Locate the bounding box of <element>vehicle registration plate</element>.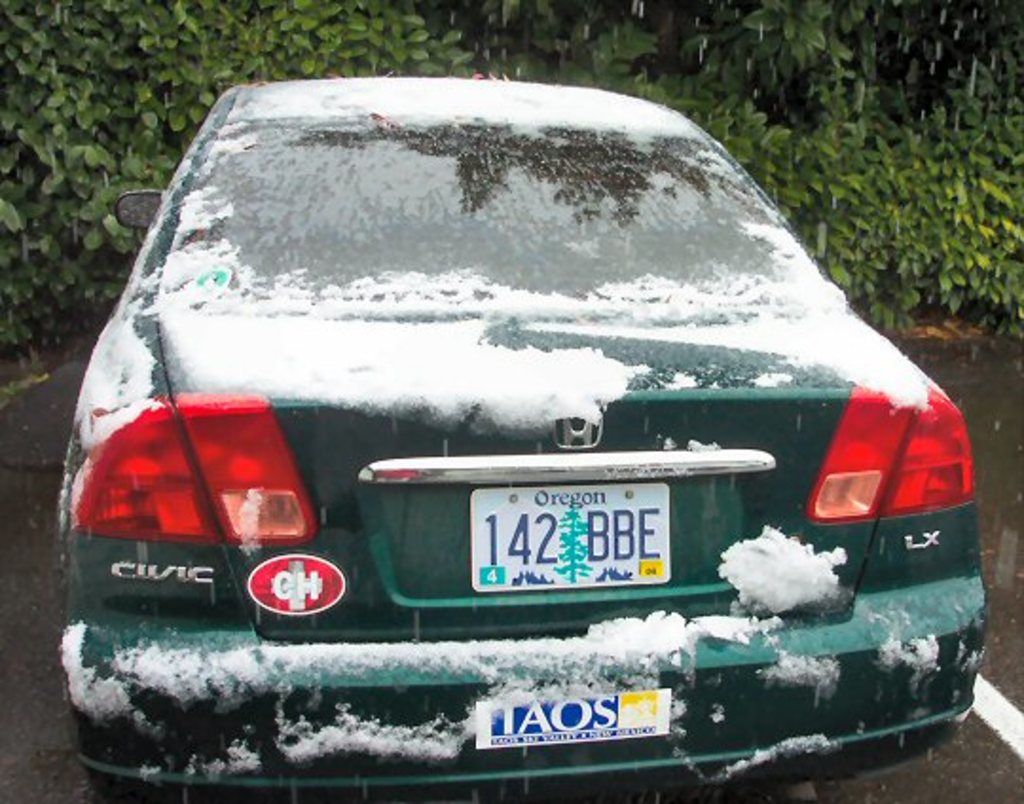
Bounding box: 466 485 673 590.
